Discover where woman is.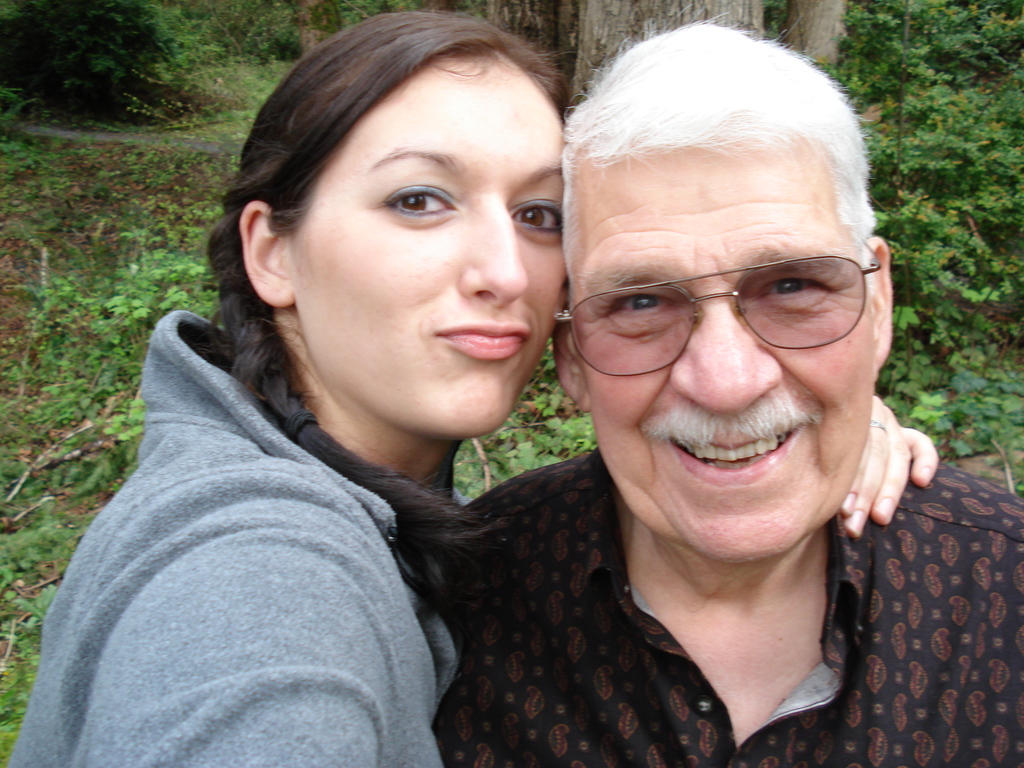
Discovered at rect(0, 1, 925, 767).
